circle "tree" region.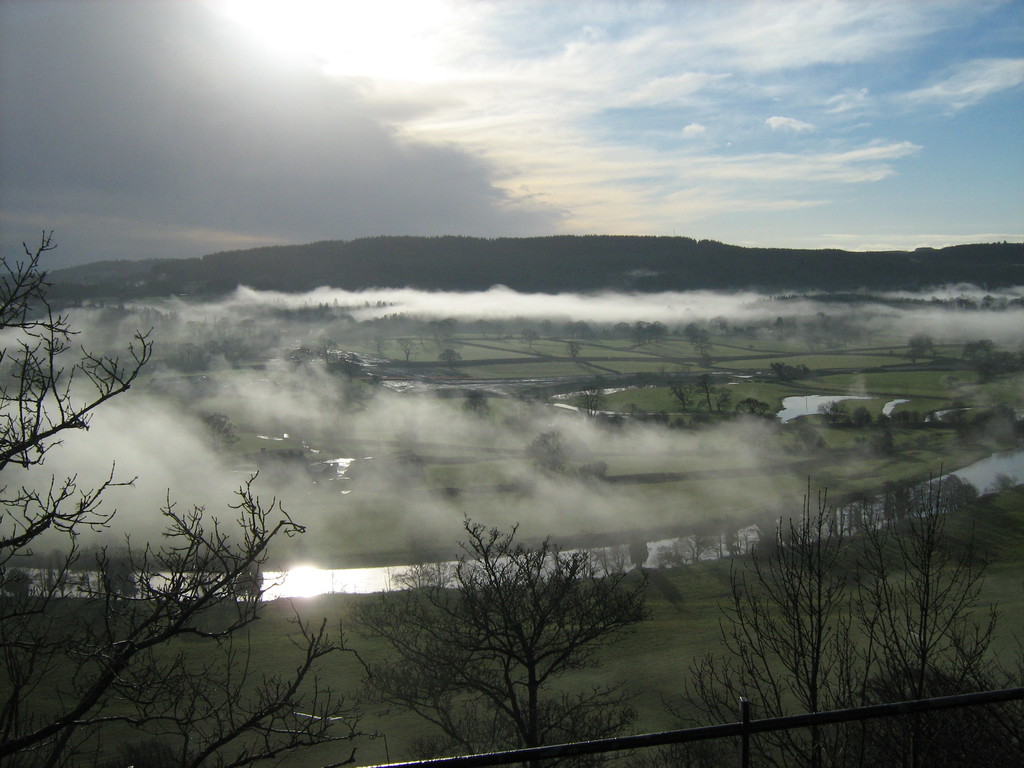
Region: 668:373:694:415.
